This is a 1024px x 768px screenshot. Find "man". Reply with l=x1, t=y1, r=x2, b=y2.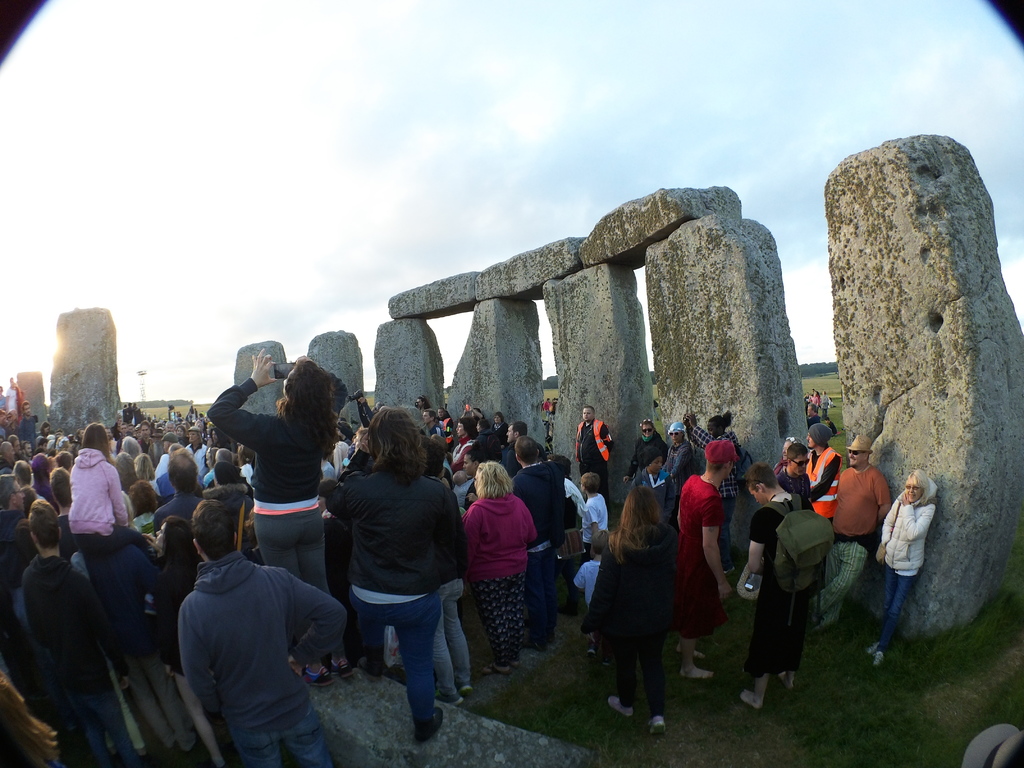
l=438, t=406, r=448, b=436.
